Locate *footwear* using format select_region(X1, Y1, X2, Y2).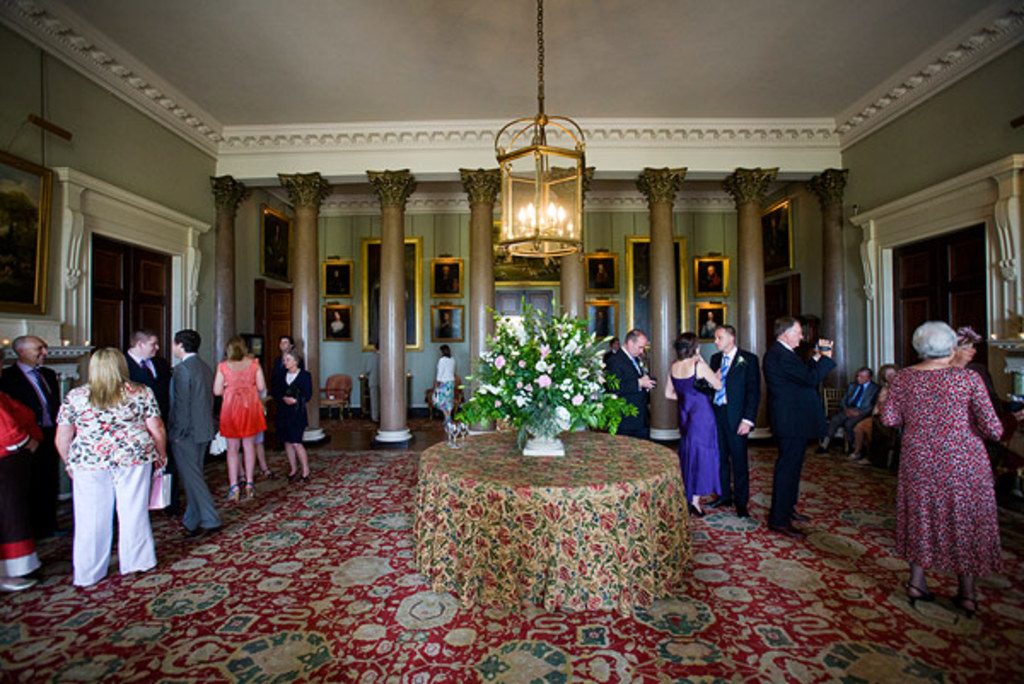
select_region(247, 479, 254, 498).
